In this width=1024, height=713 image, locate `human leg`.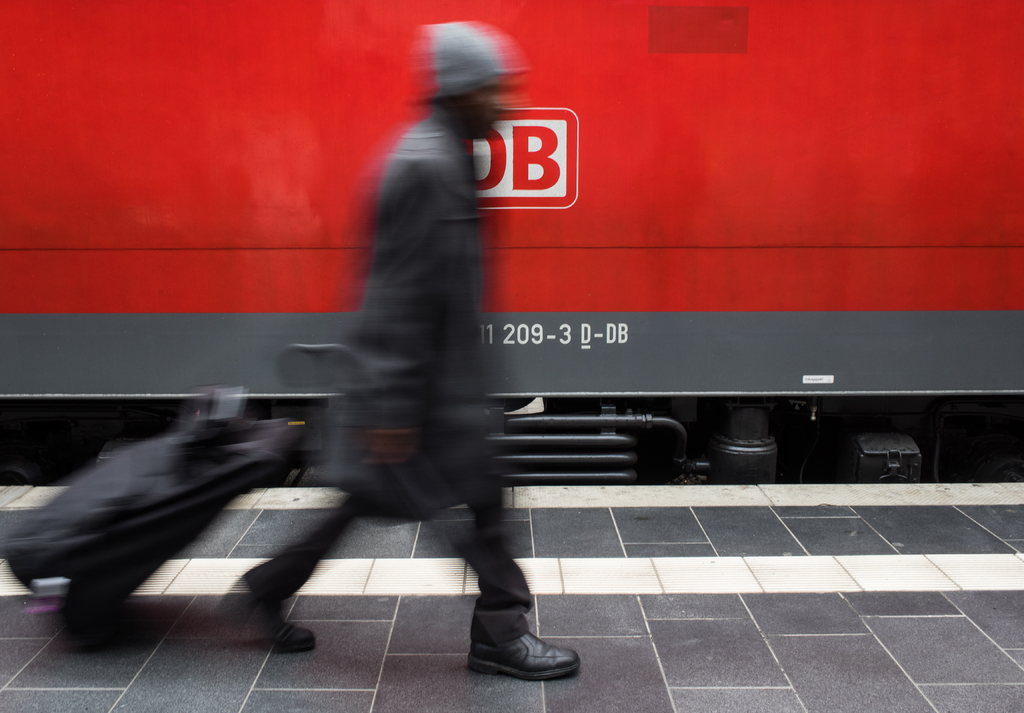
Bounding box: 202/505/350/650.
